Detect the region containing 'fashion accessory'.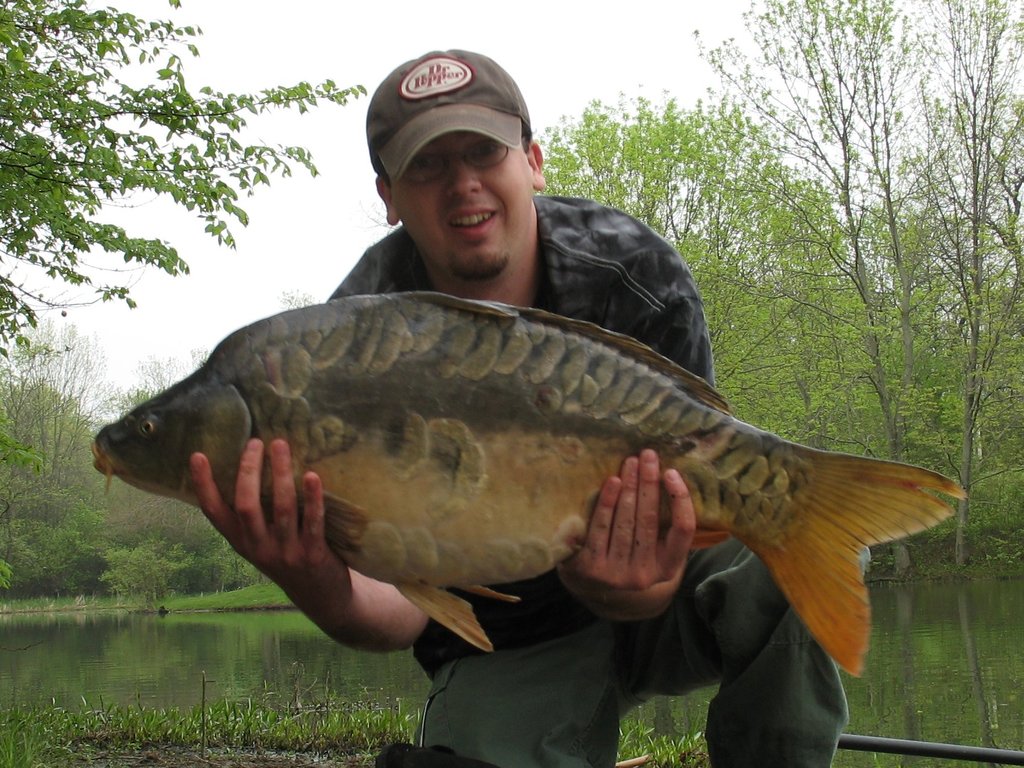
locate(399, 130, 527, 192).
